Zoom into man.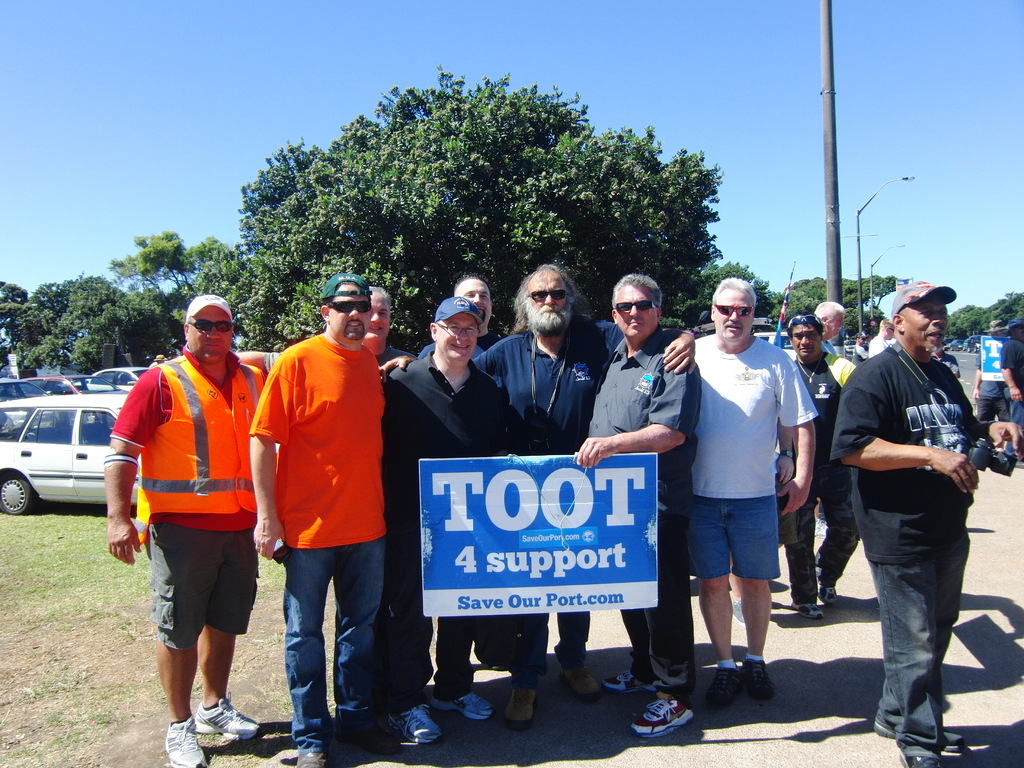
Zoom target: 930/340/962/378.
